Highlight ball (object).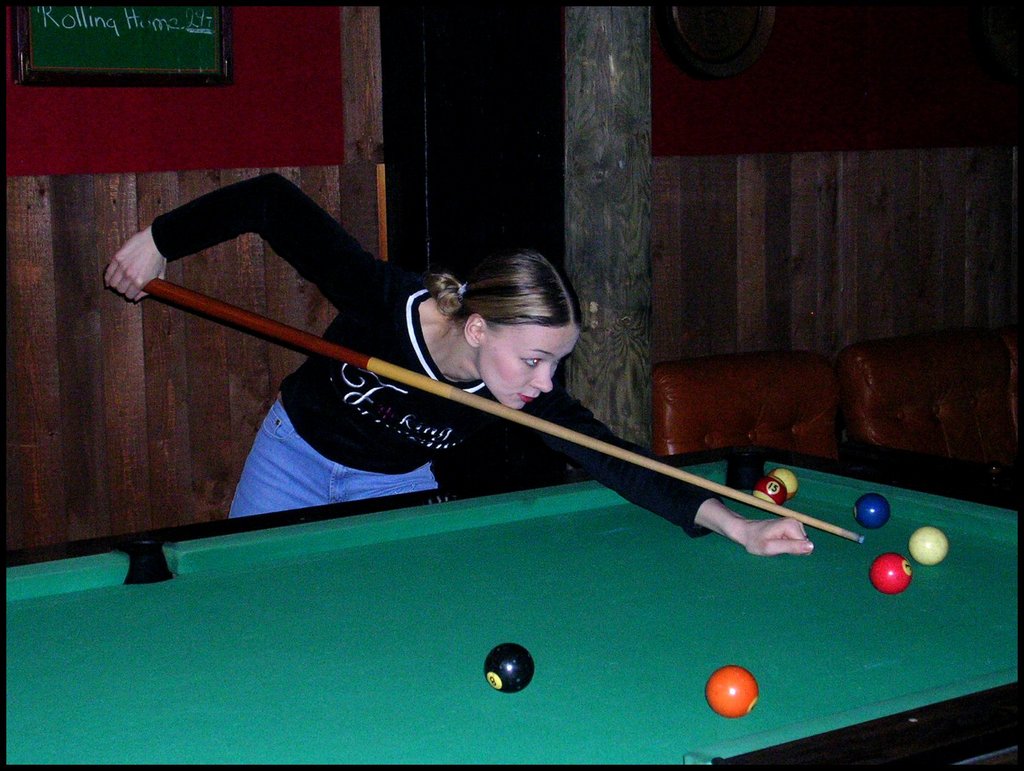
Highlighted region: [710,667,753,715].
